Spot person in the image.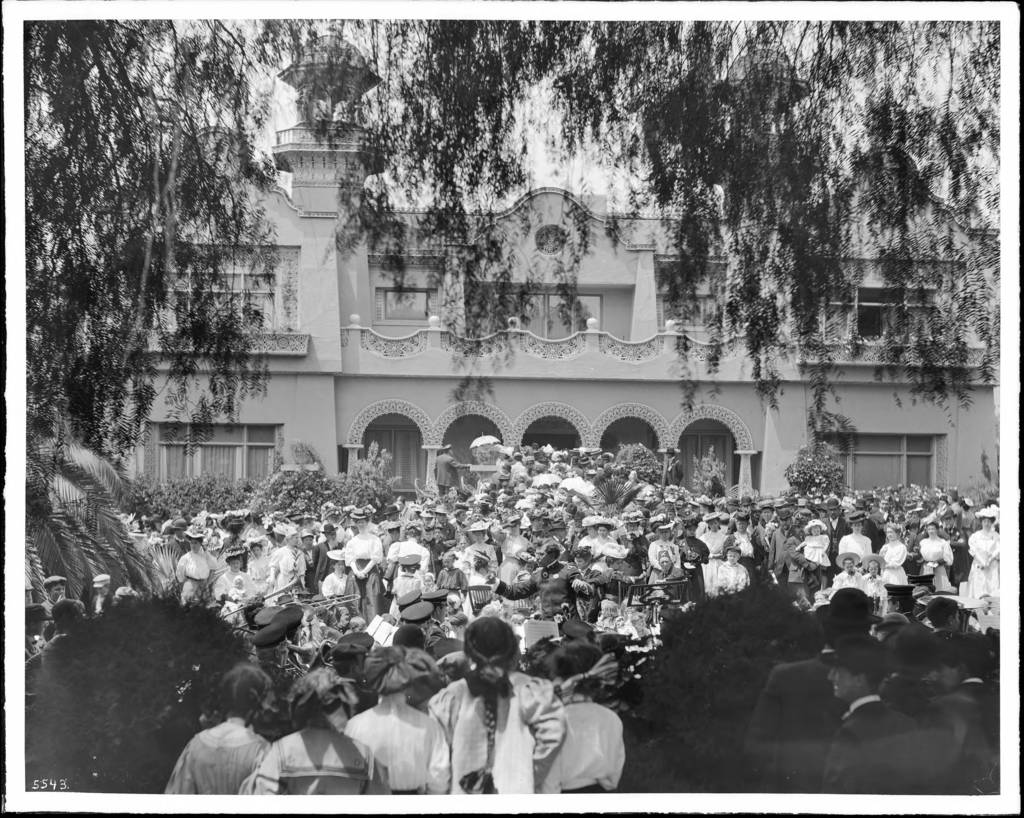
person found at crop(420, 577, 436, 592).
